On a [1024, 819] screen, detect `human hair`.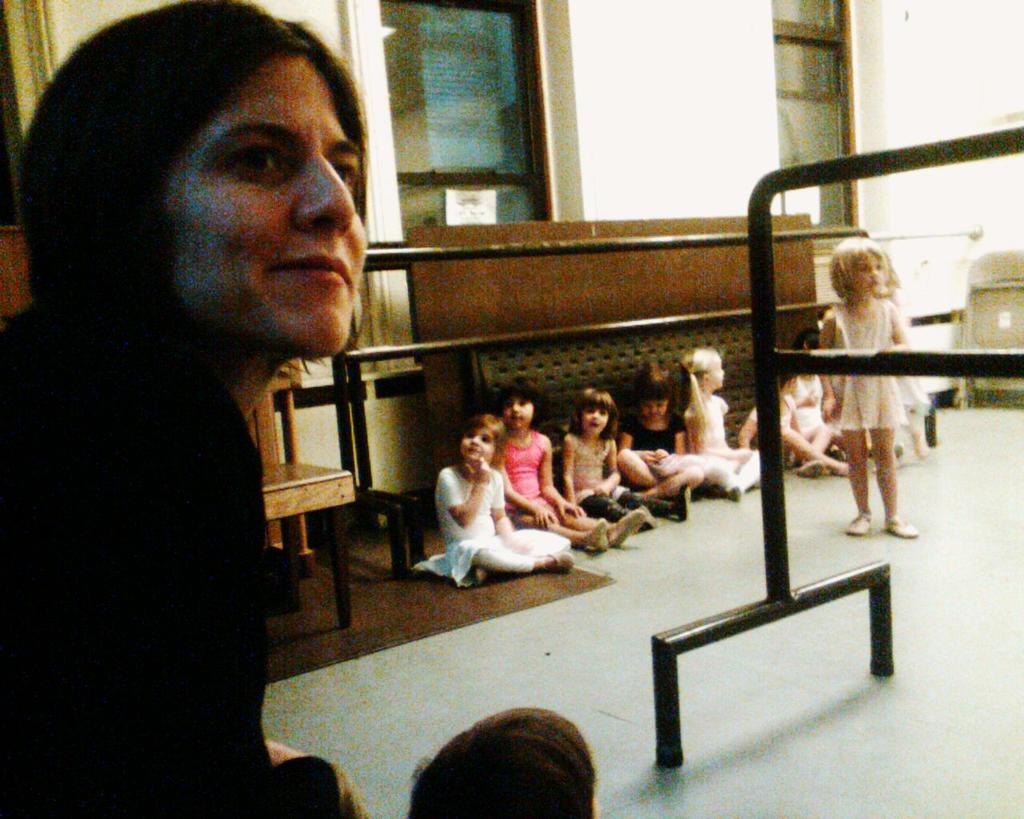
679,346,718,445.
